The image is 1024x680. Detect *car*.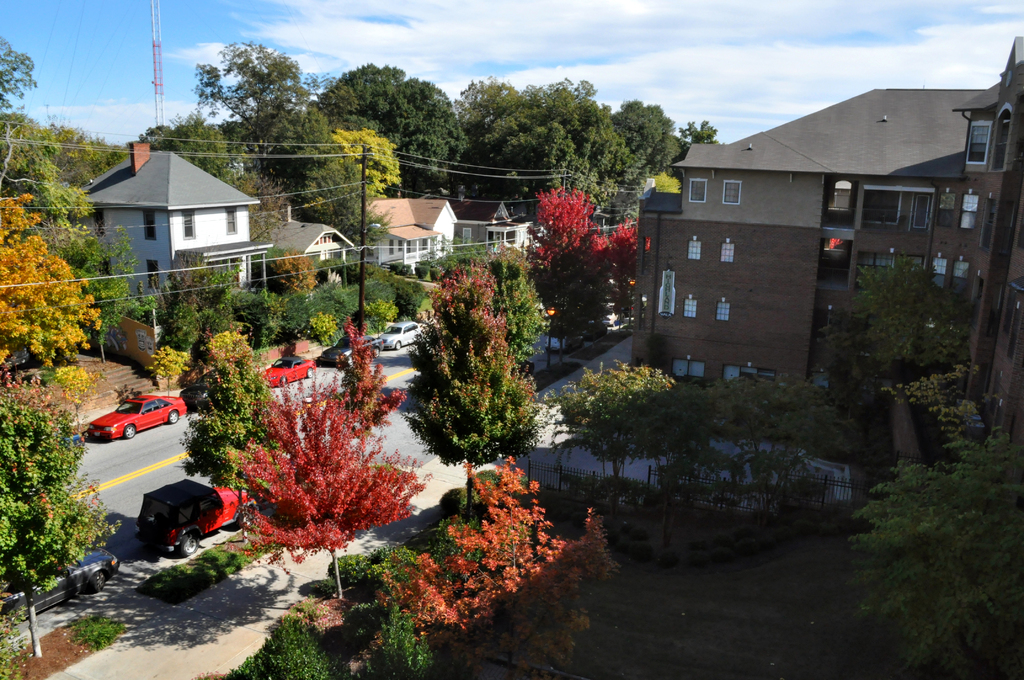
Detection: (x1=88, y1=376, x2=193, y2=438).
